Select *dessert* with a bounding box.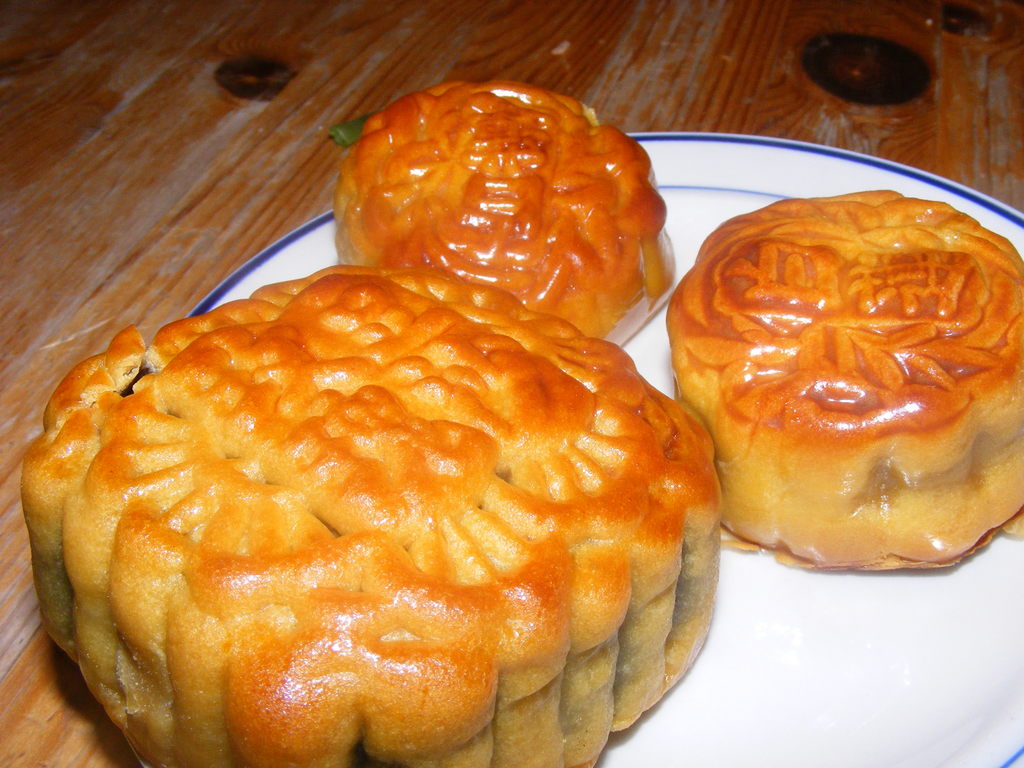
(662, 188, 1023, 566).
